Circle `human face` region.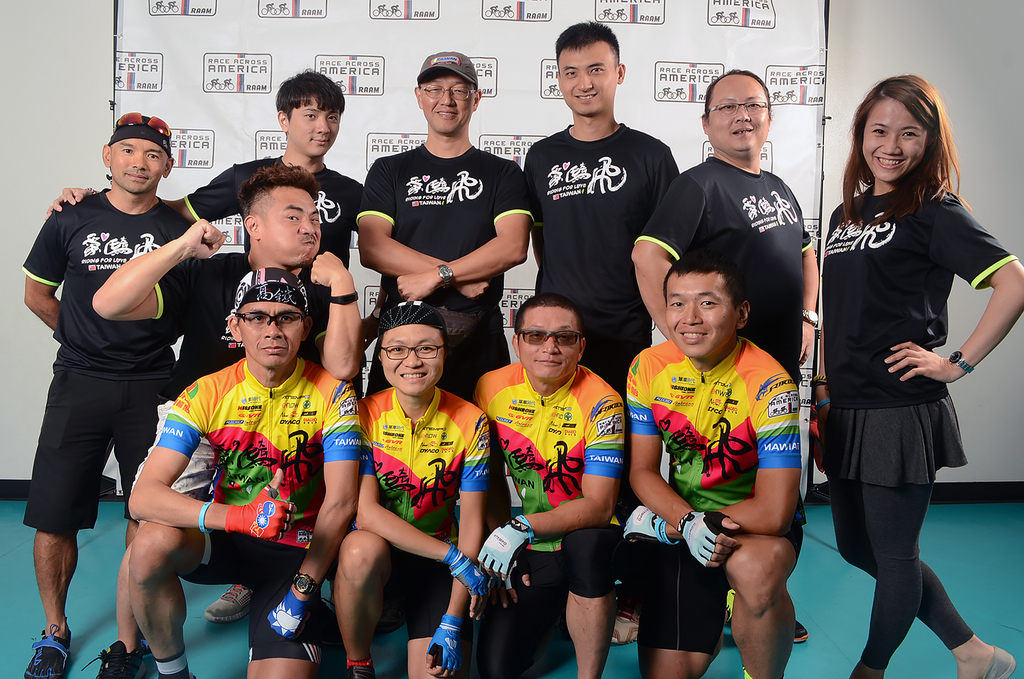
Region: (422, 73, 479, 130).
